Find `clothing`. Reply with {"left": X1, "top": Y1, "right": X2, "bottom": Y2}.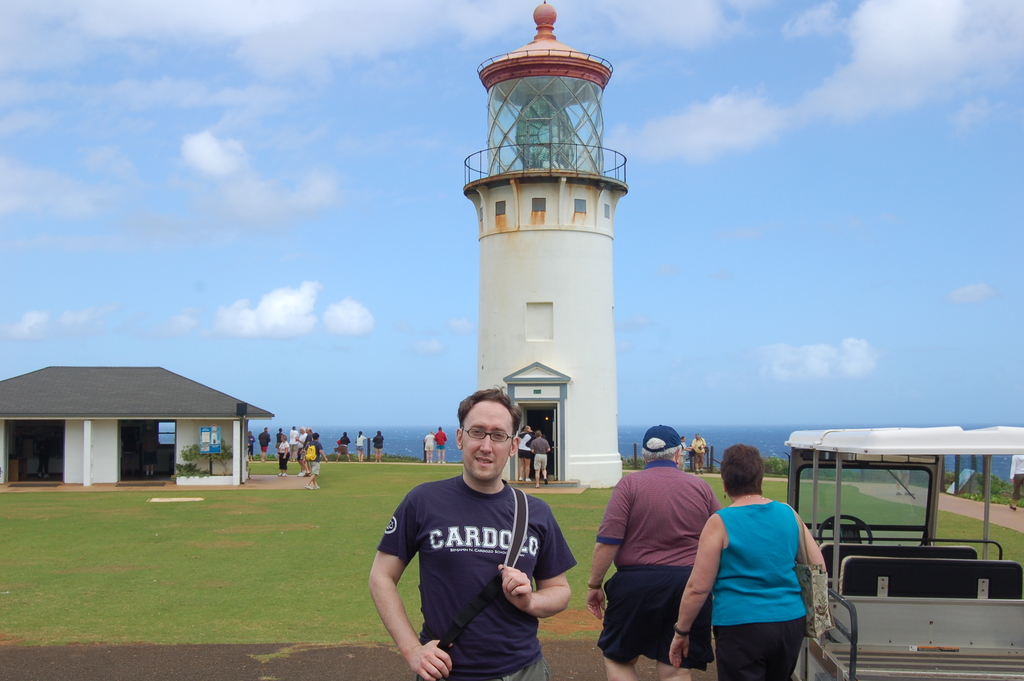
{"left": 141, "top": 432, "right": 157, "bottom": 464}.
